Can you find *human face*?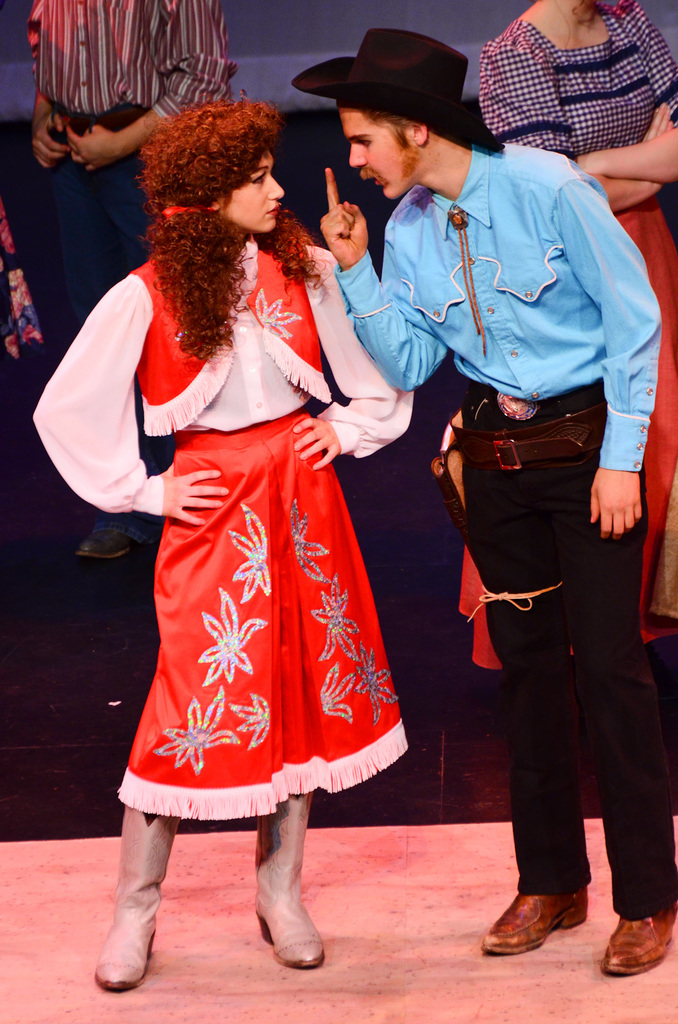
Yes, bounding box: bbox=(339, 108, 427, 199).
